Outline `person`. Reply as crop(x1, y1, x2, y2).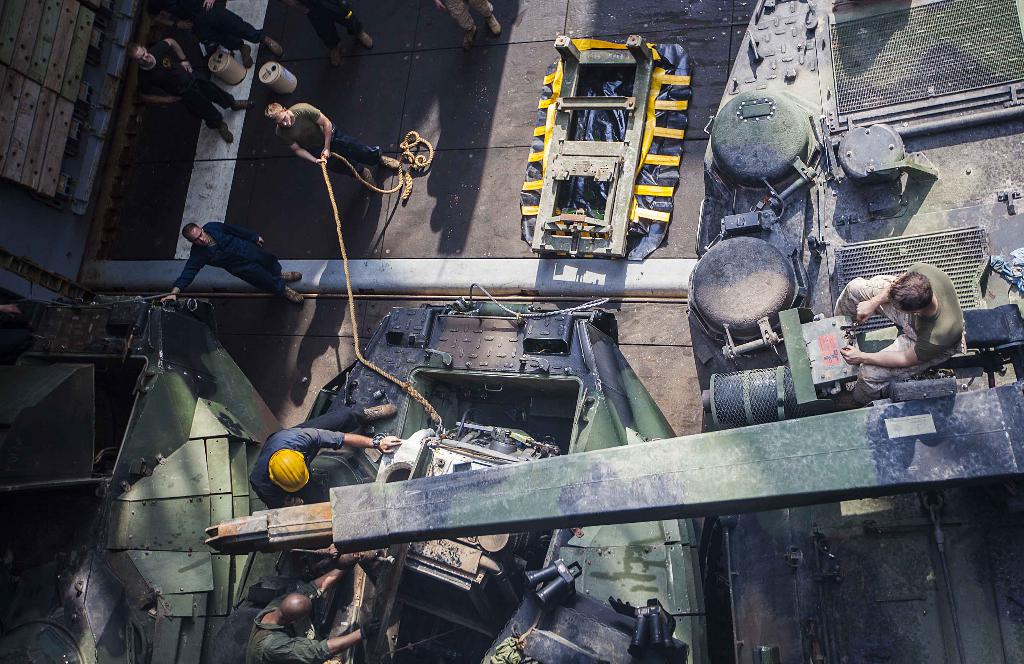
crop(840, 255, 970, 407).
